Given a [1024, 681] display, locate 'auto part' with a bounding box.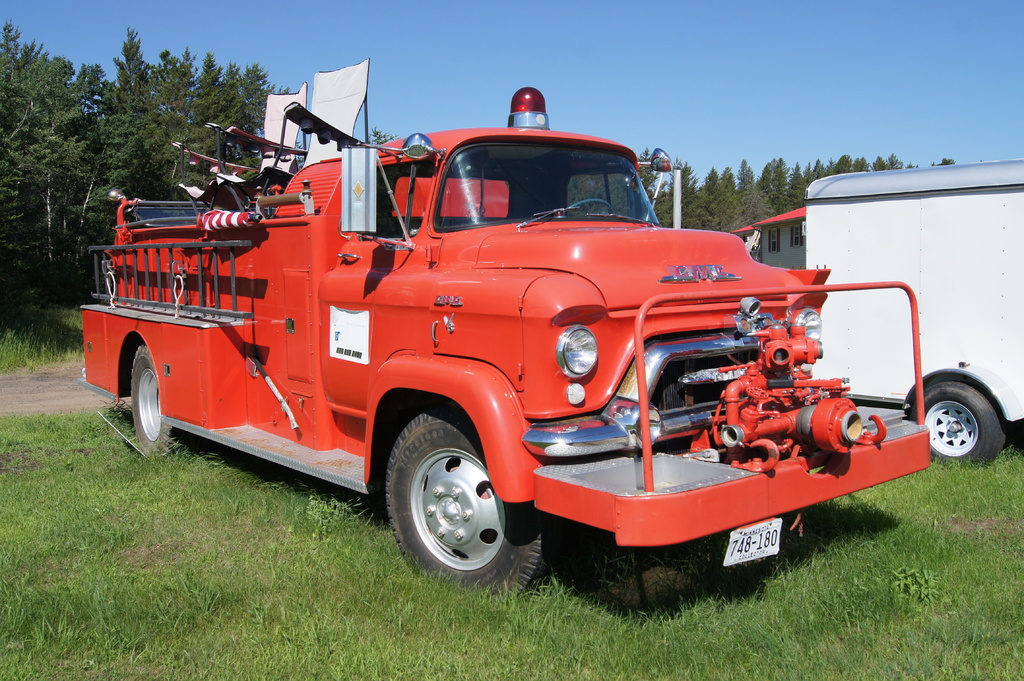
Located: pyautogui.locateOnScreen(687, 289, 898, 492).
